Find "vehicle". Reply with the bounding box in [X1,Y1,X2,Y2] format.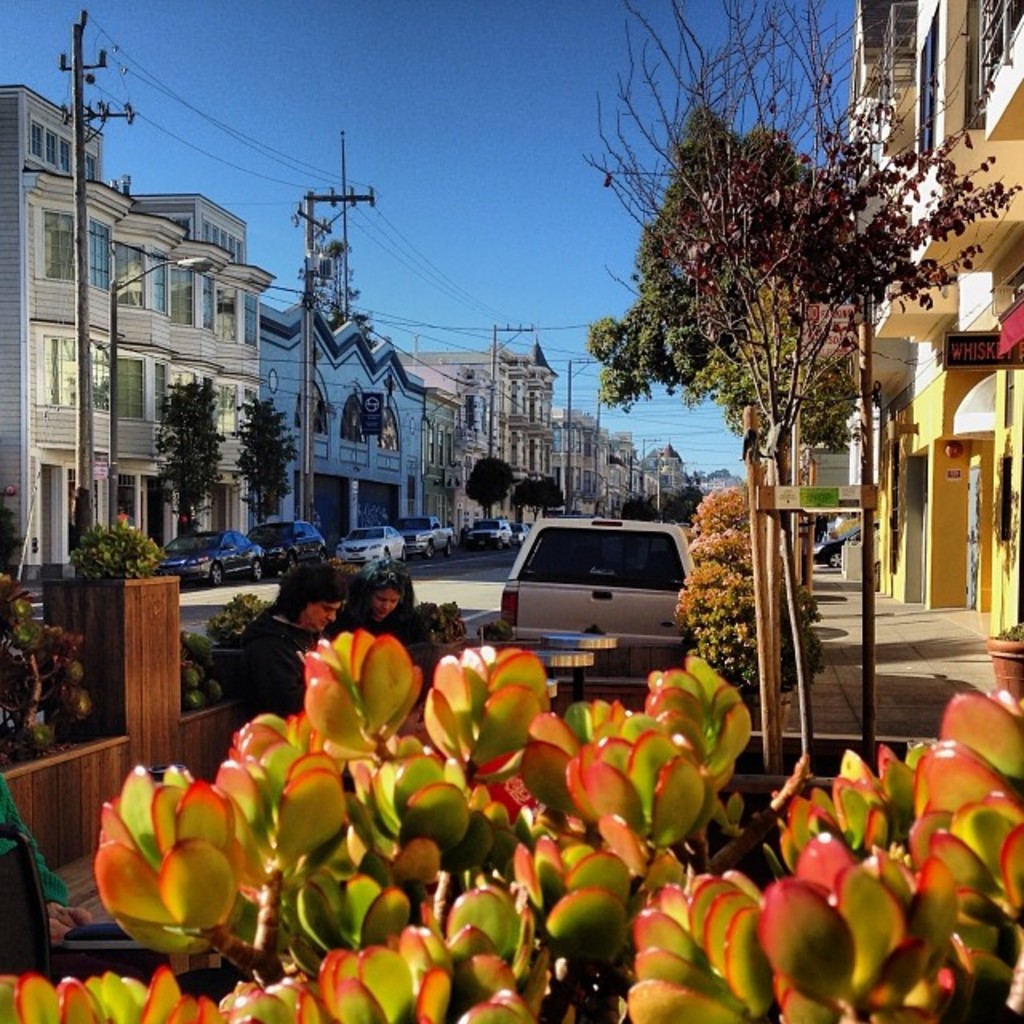
[331,520,411,574].
